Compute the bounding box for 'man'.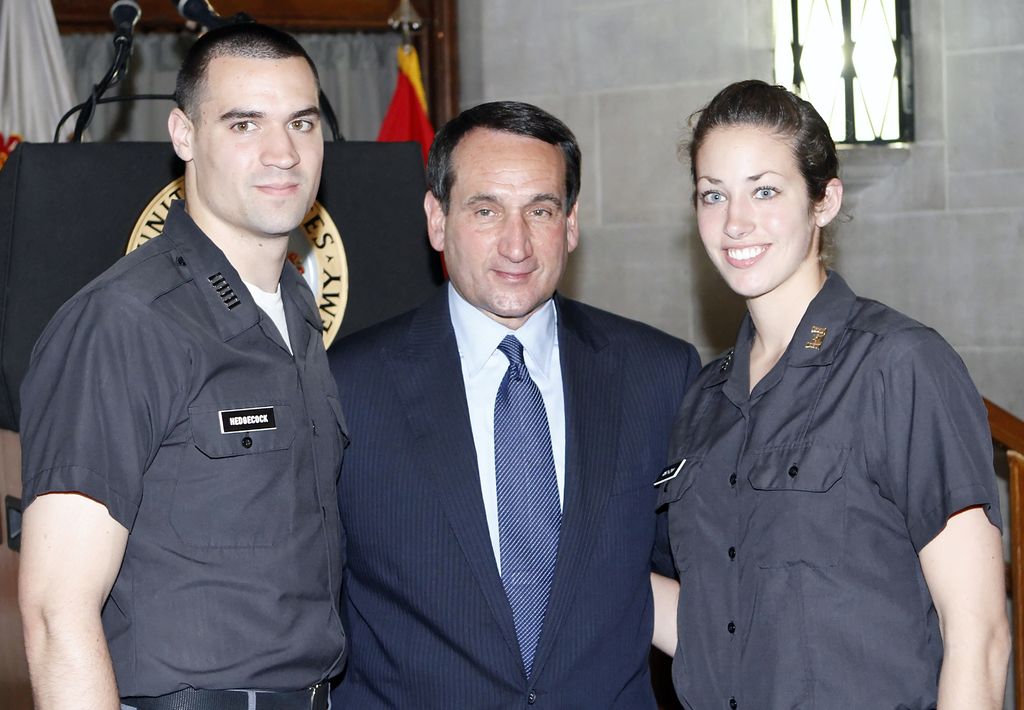
{"x1": 13, "y1": 21, "x2": 354, "y2": 709}.
